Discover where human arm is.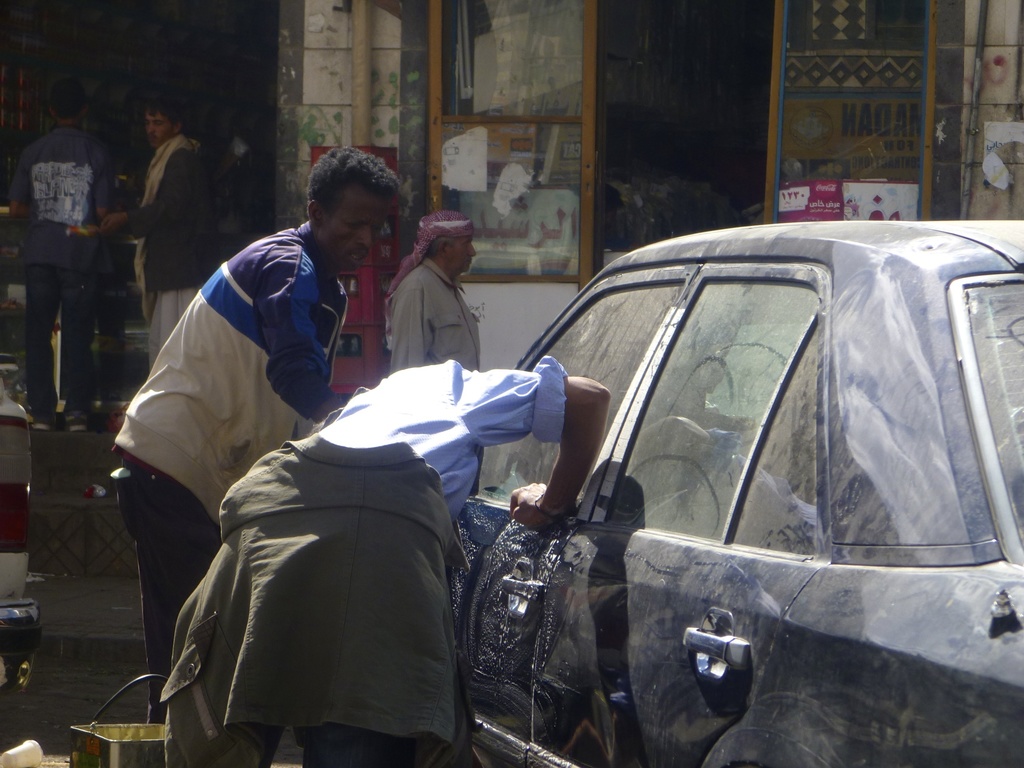
Discovered at [x1=388, y1=284, x2=430, y2=375].
